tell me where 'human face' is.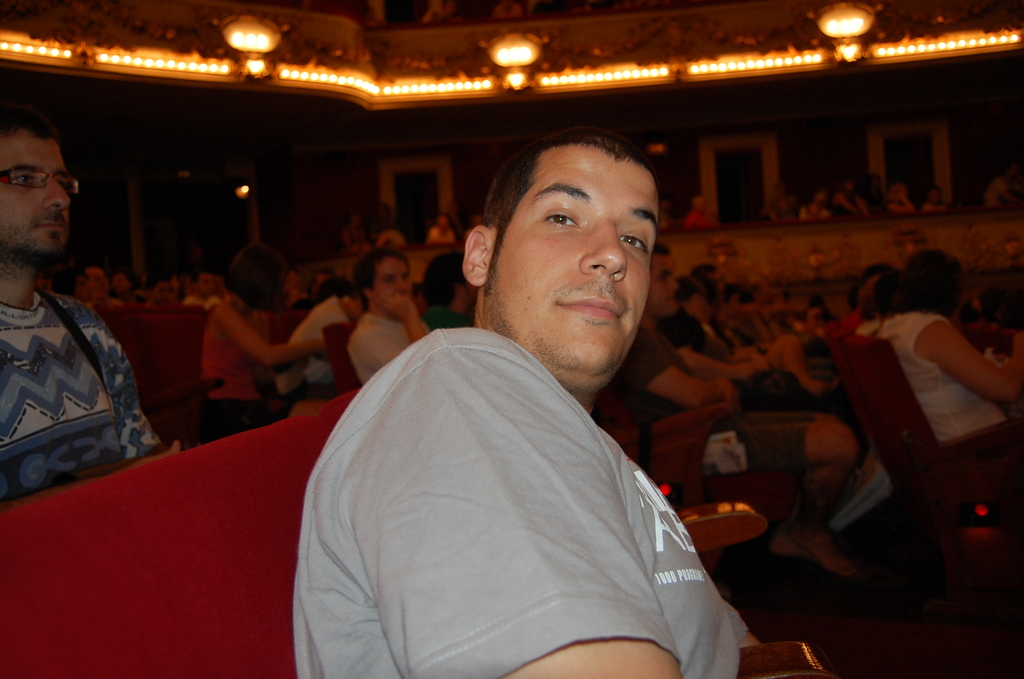
'human face' is at {"left": 373, "top": 255, "right": 411, "bottom": 311}.
